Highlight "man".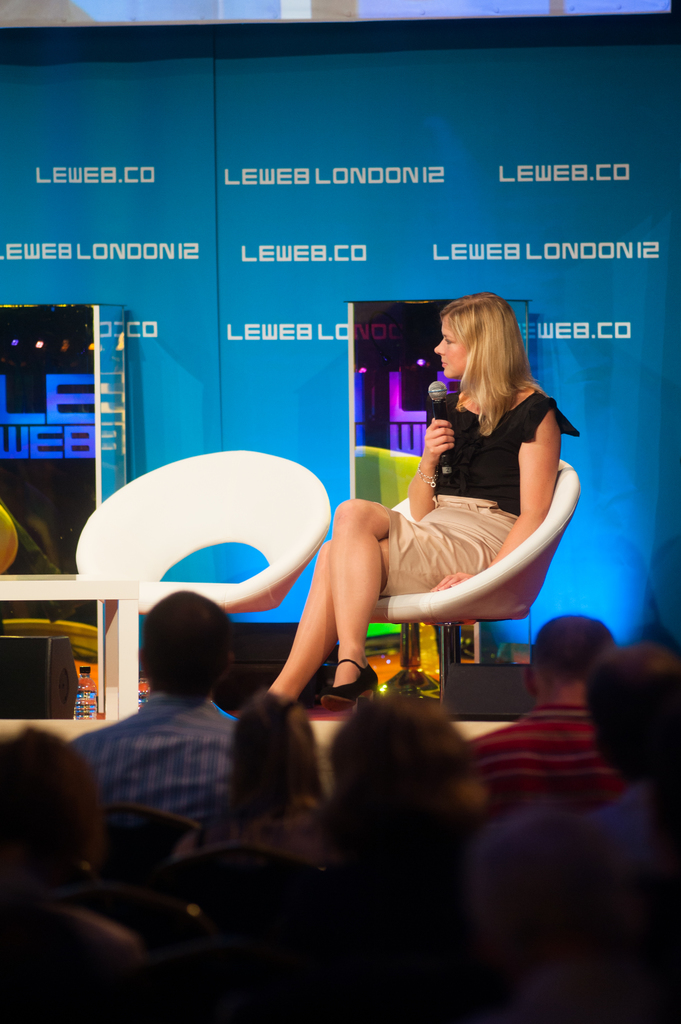
Highlighted region: locate(463, 614, 632, 820).
